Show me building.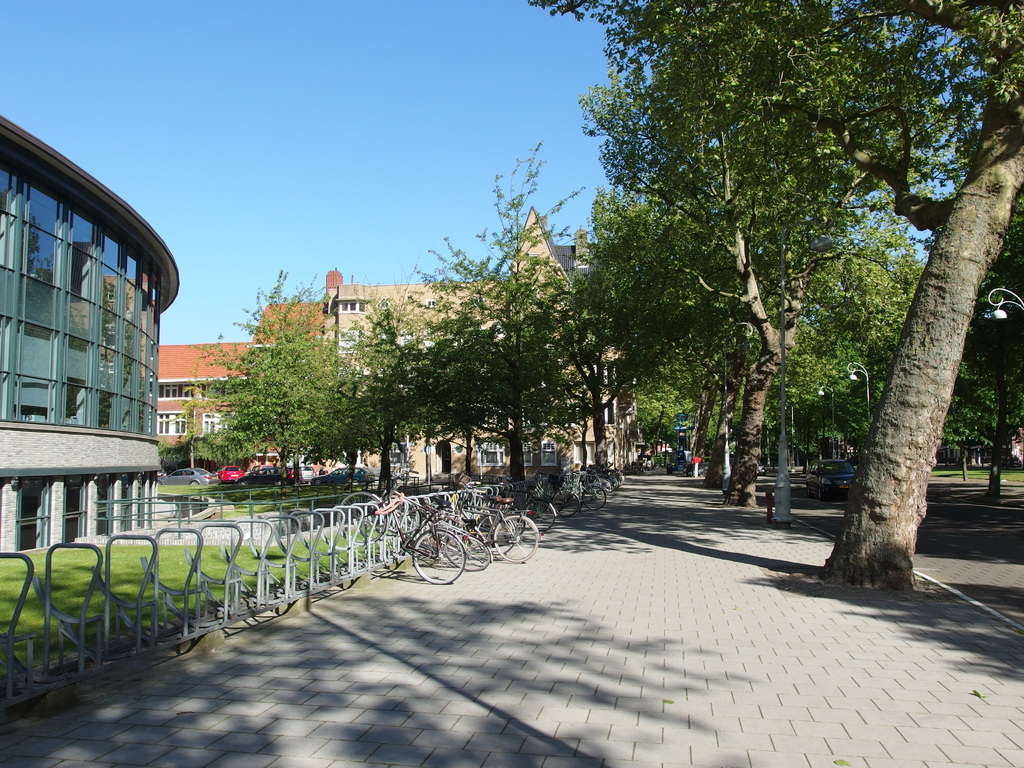
building is here: [left=151, top=262, right=328, bottom=449].
